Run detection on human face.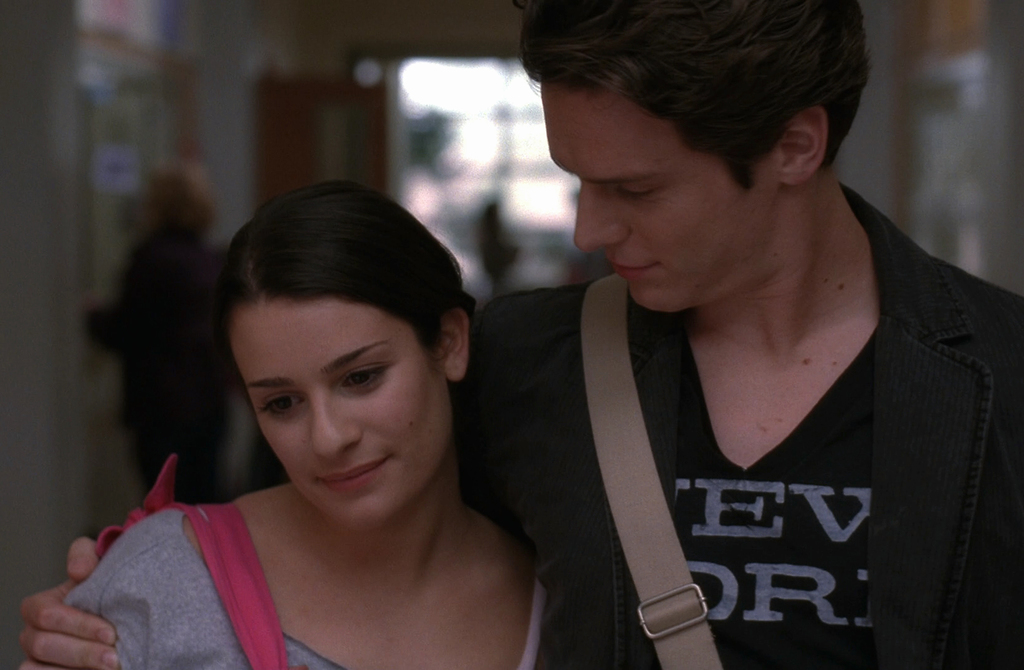
Result: {"x1": 232, "y1": 298, "x2": 447, "y2": 534}.
